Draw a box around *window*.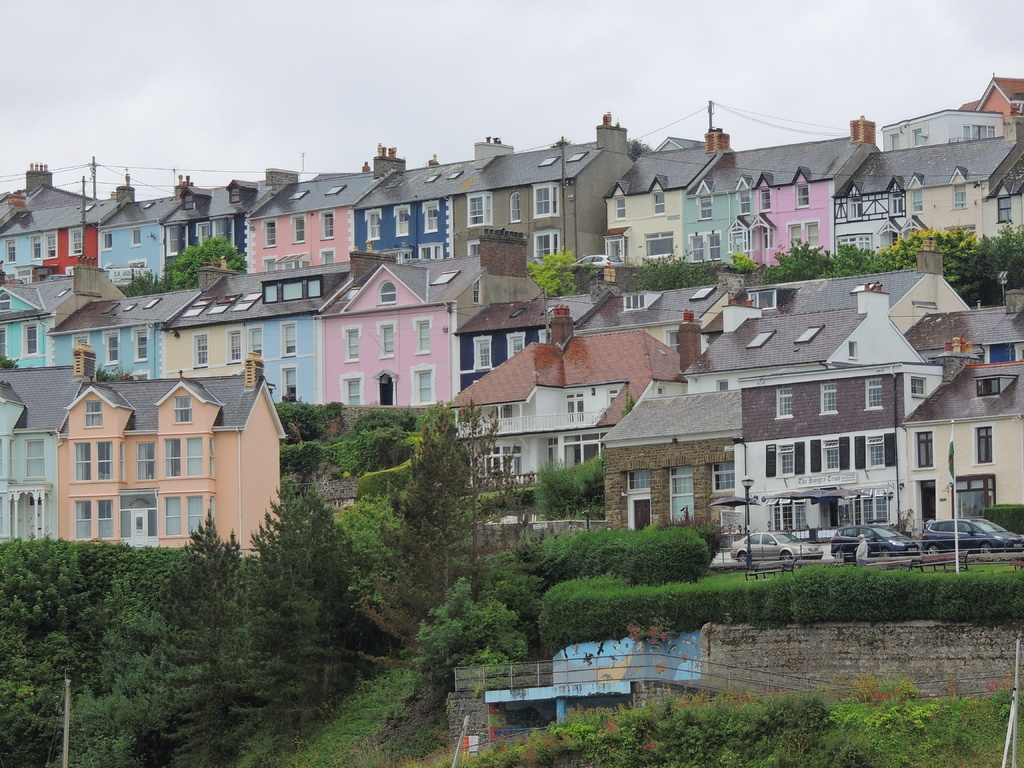
BBox(181, 197, 194, 209).
